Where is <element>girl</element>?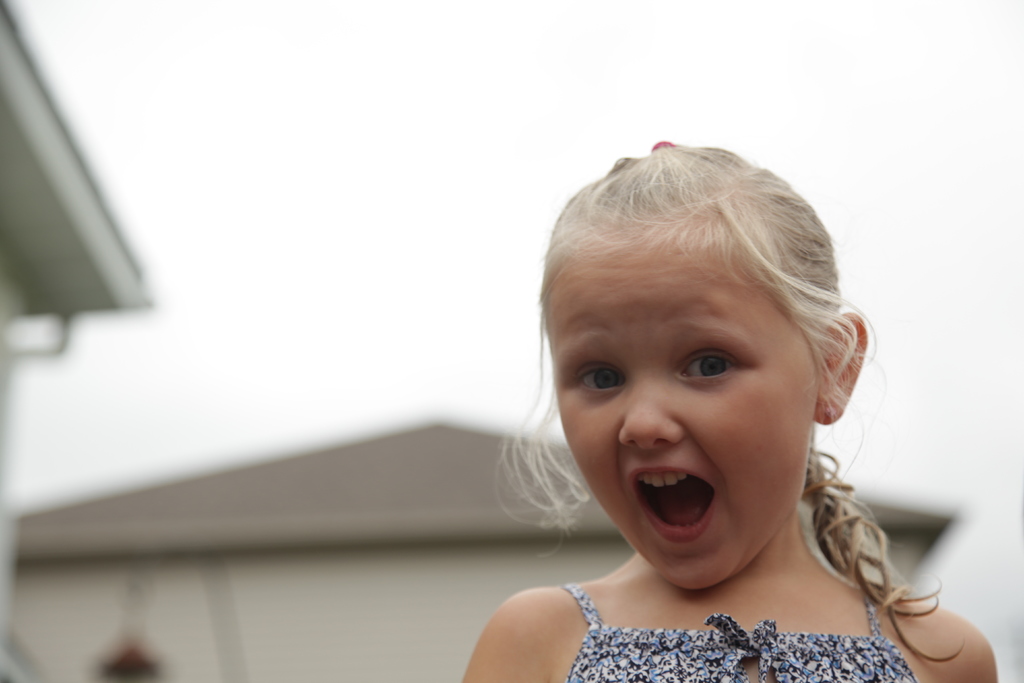
[x1=456, y1=138, x2=1004, y2=682].
